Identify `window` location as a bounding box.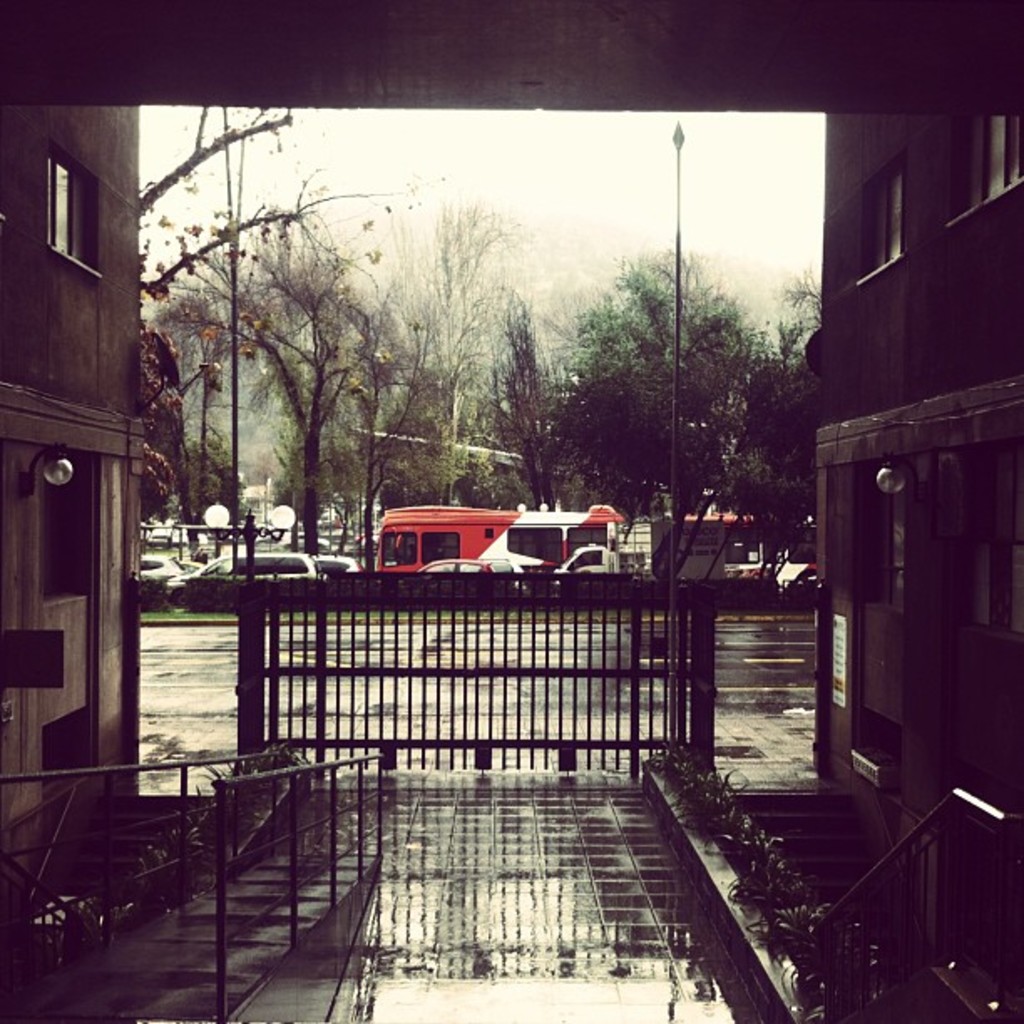
pyautogui.locateOnScreen(967, 452, 1022, 649).
